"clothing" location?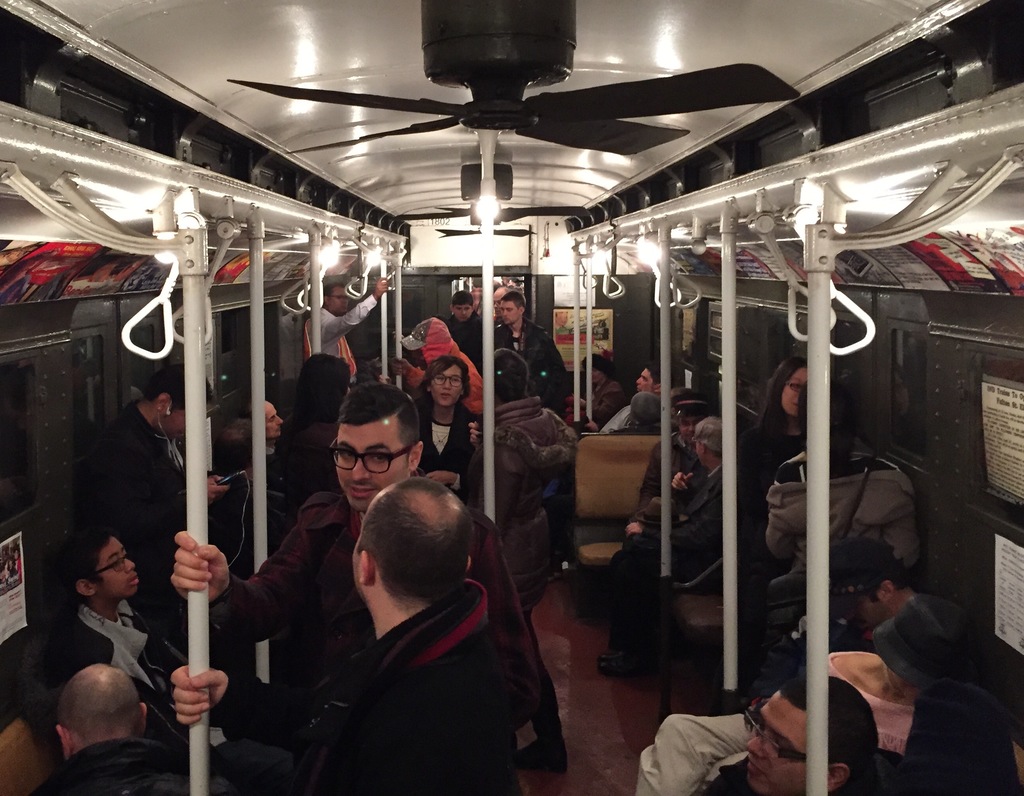
(left=204, top=494, right=504, bottom=738)
